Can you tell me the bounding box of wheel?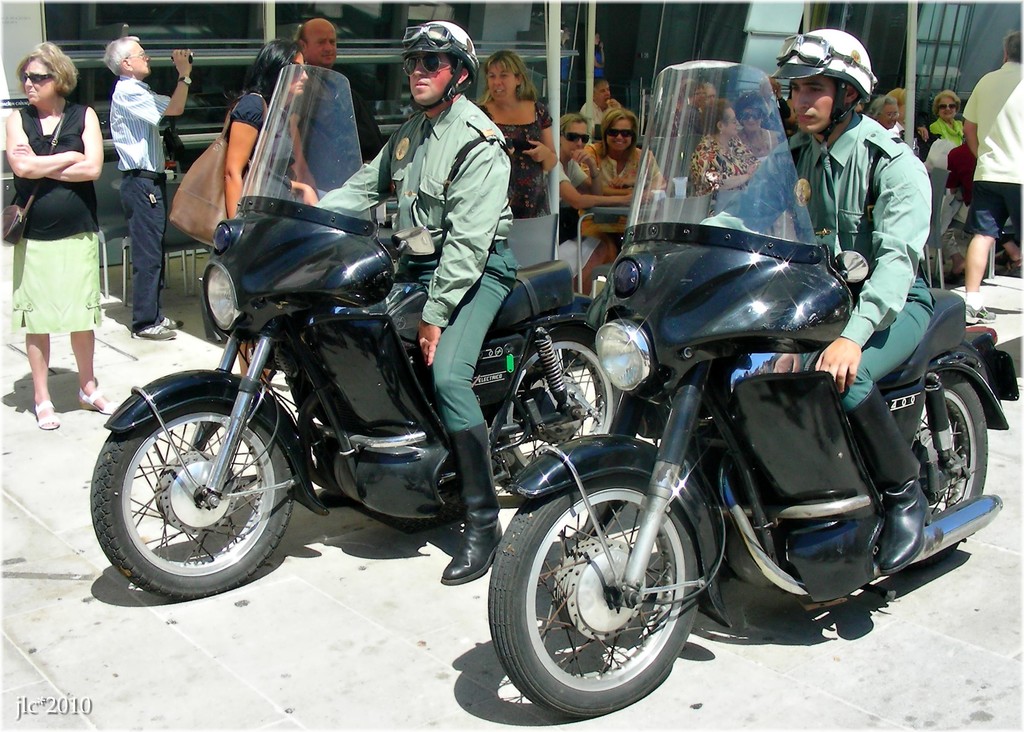
crop(904, 366, 986, 583).
